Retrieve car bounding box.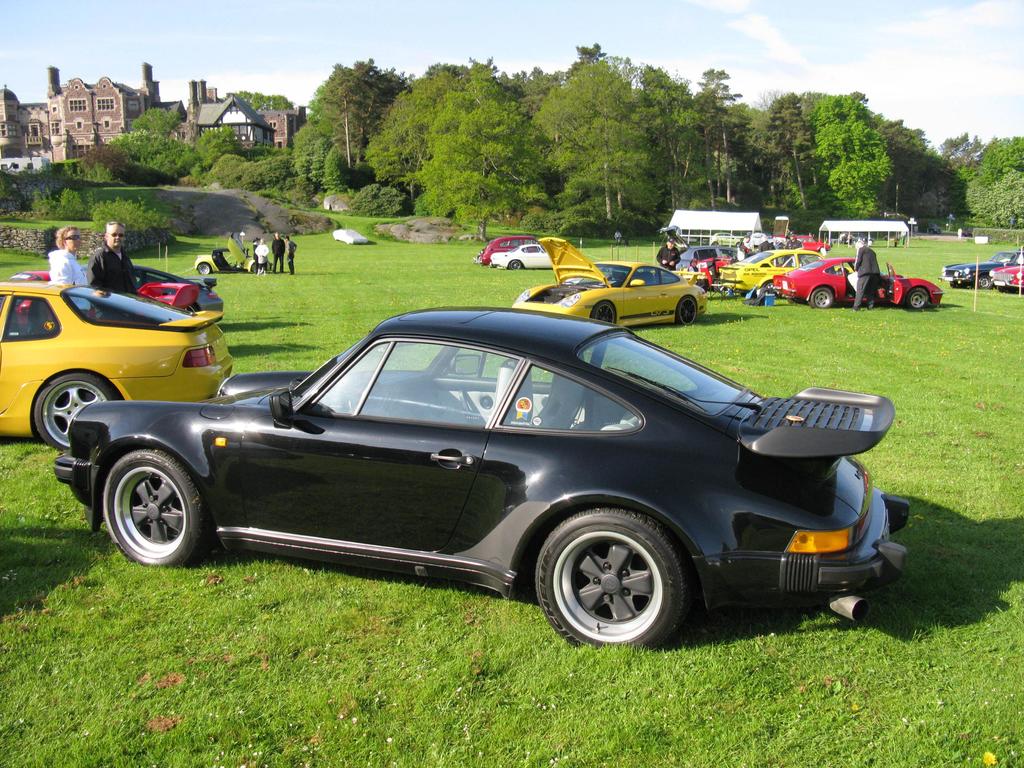
Bounding box: 787, 231, 829, 246.
